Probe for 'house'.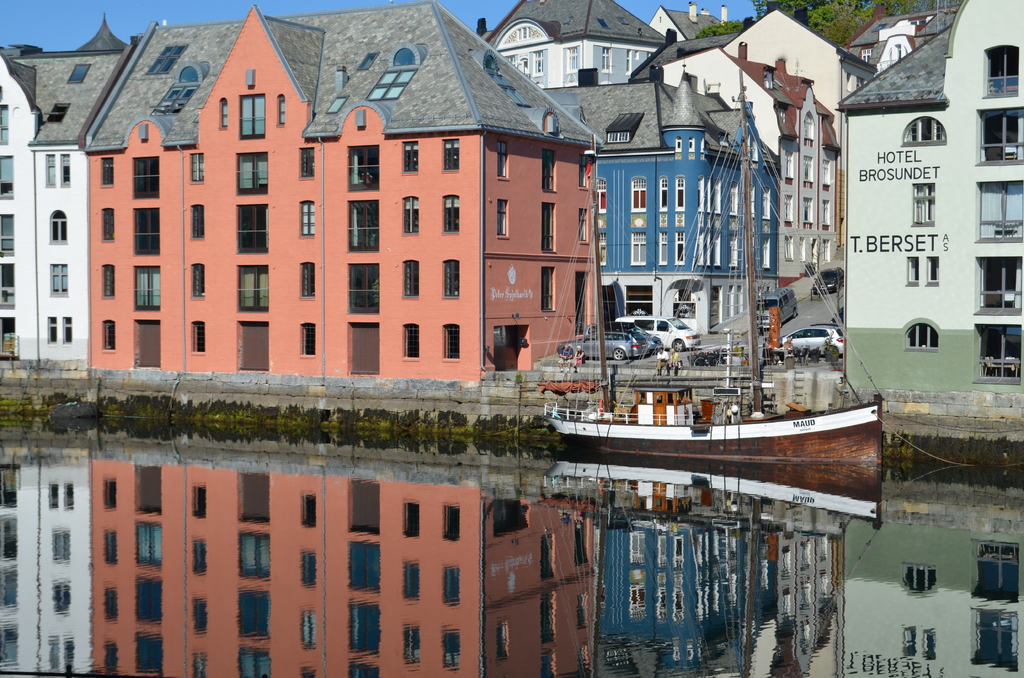
Probe result: bbox(472, 0, 863, 360).
